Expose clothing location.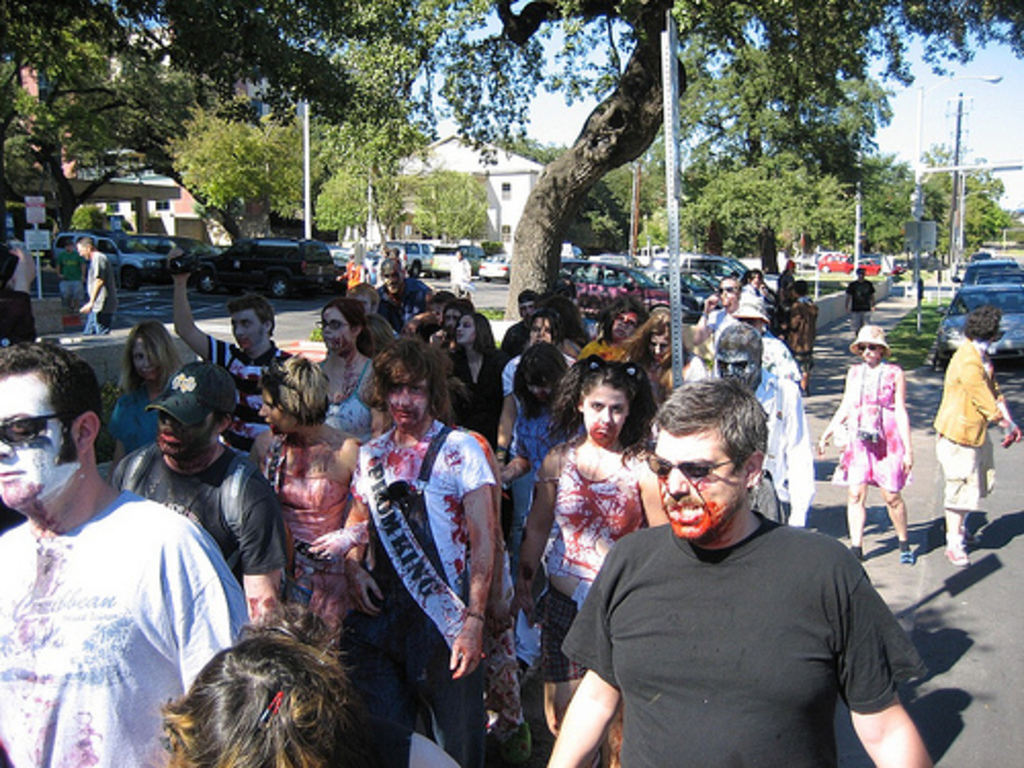
Exposed at <box>203,330,315,424</box>.
